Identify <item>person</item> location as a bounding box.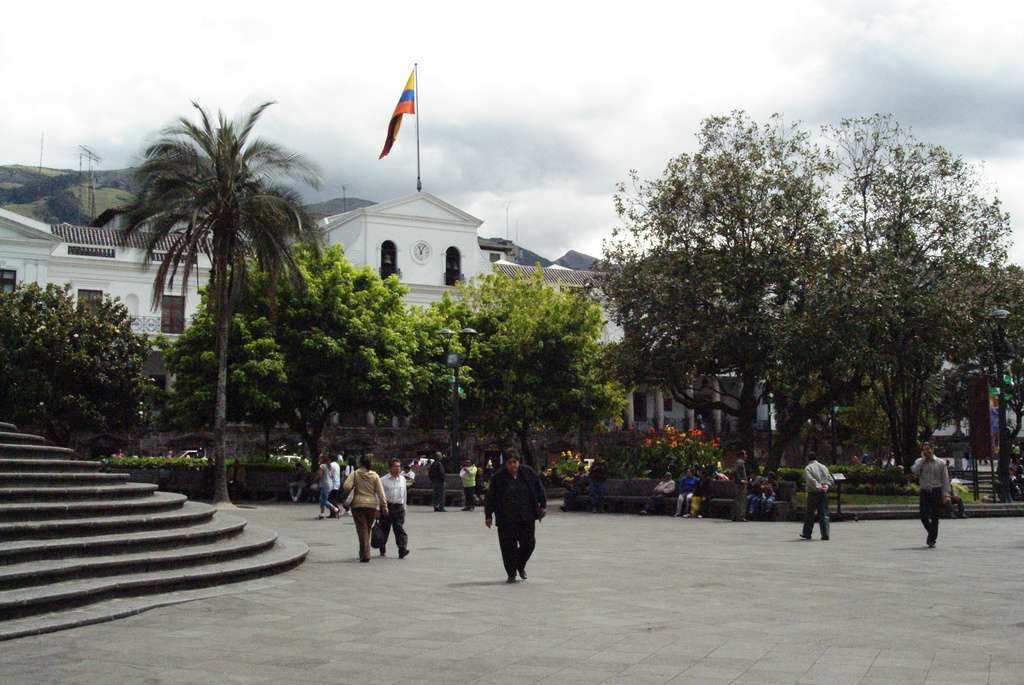
bbox(747, 474, 763, 520).
